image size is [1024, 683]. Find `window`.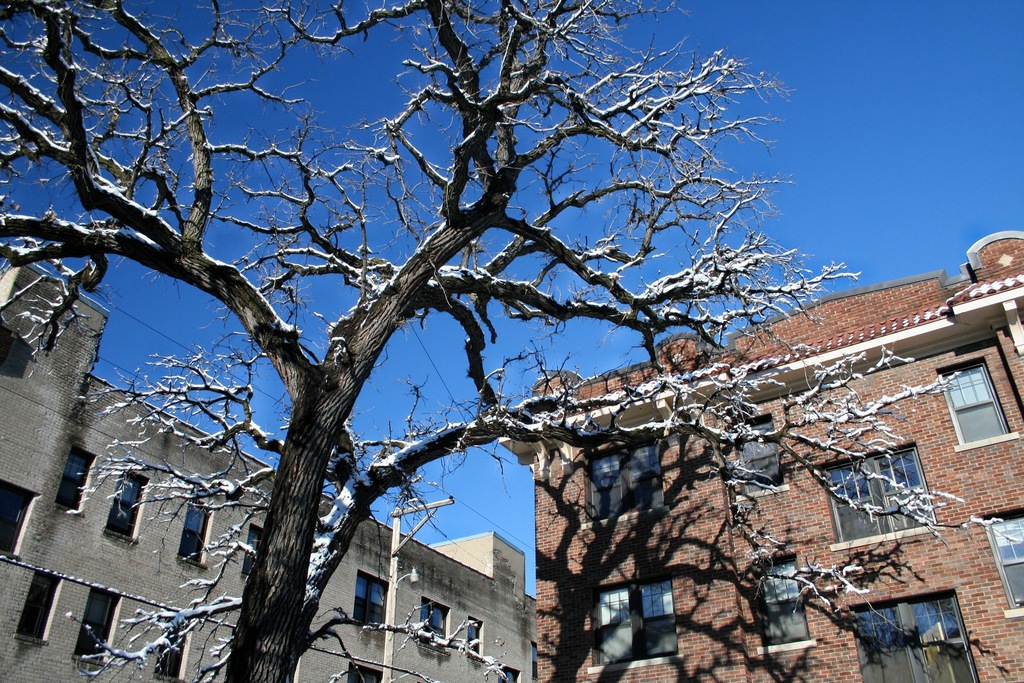
<bbox>241, 525, 264, 576</bbox>.
